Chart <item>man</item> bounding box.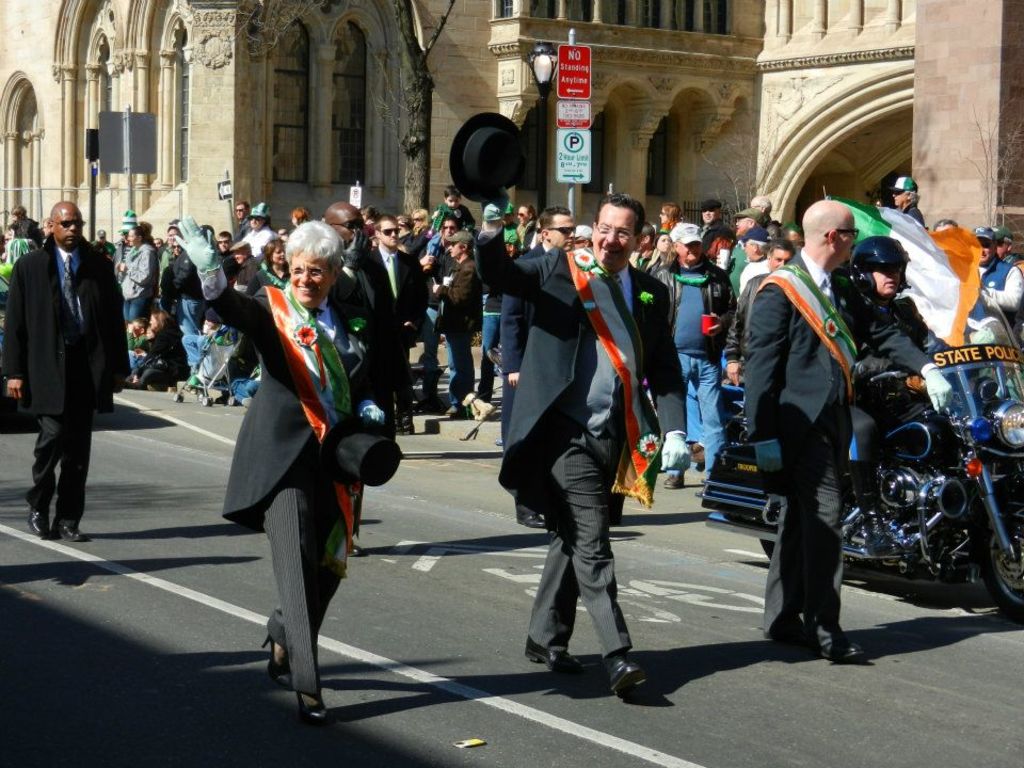
Charted: [651,219,736,491].
